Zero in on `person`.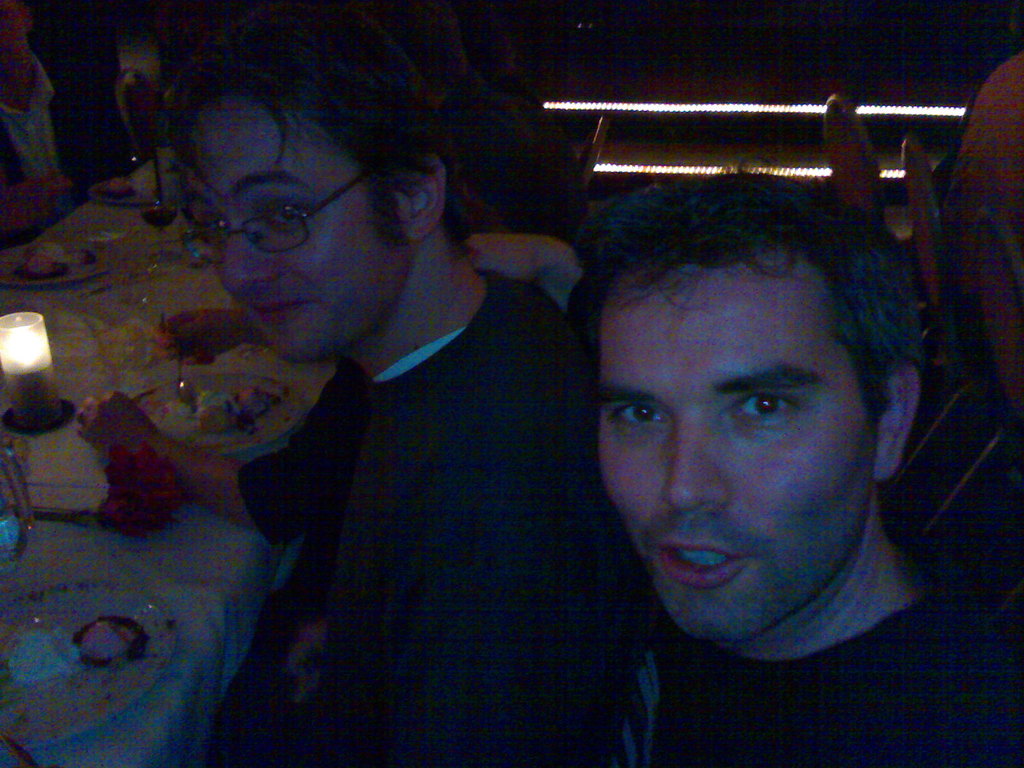
Zeroed in: Rect(115, 25, 651, 765).
